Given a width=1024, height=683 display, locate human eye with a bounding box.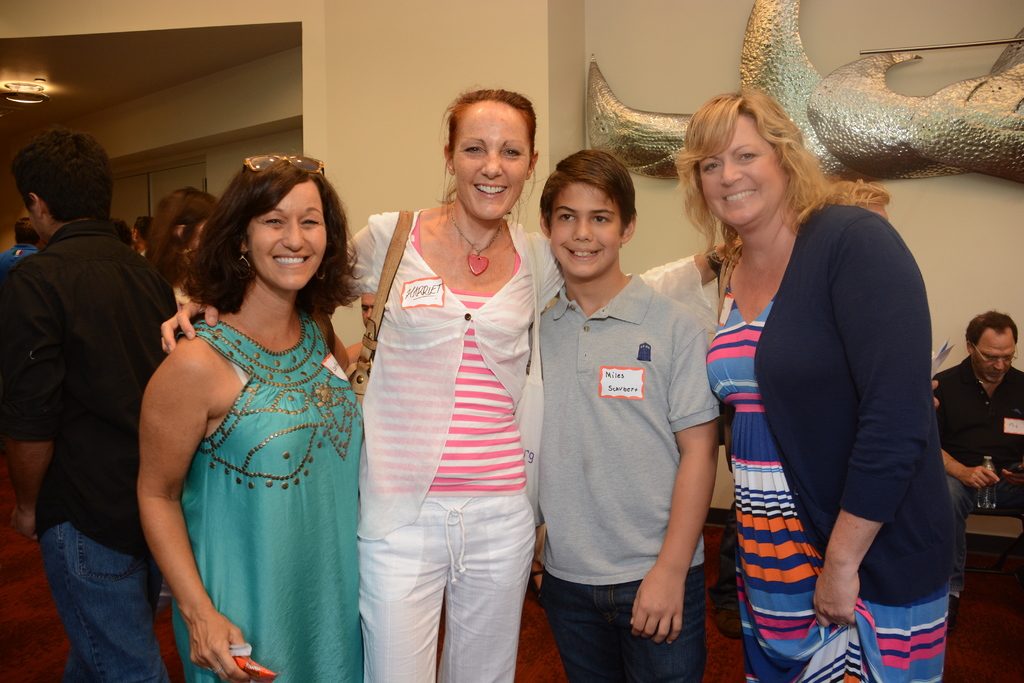
Located: x1=556 y1=208 x2=576 y2=226.
